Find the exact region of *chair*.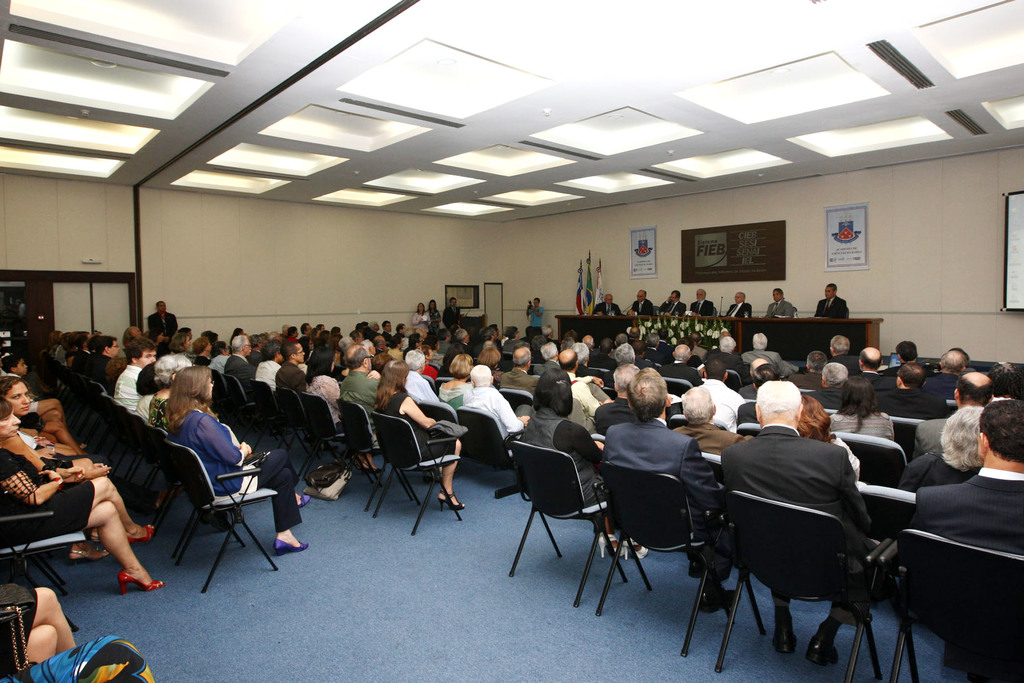
Exact region: {"left": 458, "top": 409, "right": 532, "bottom": 466}.
